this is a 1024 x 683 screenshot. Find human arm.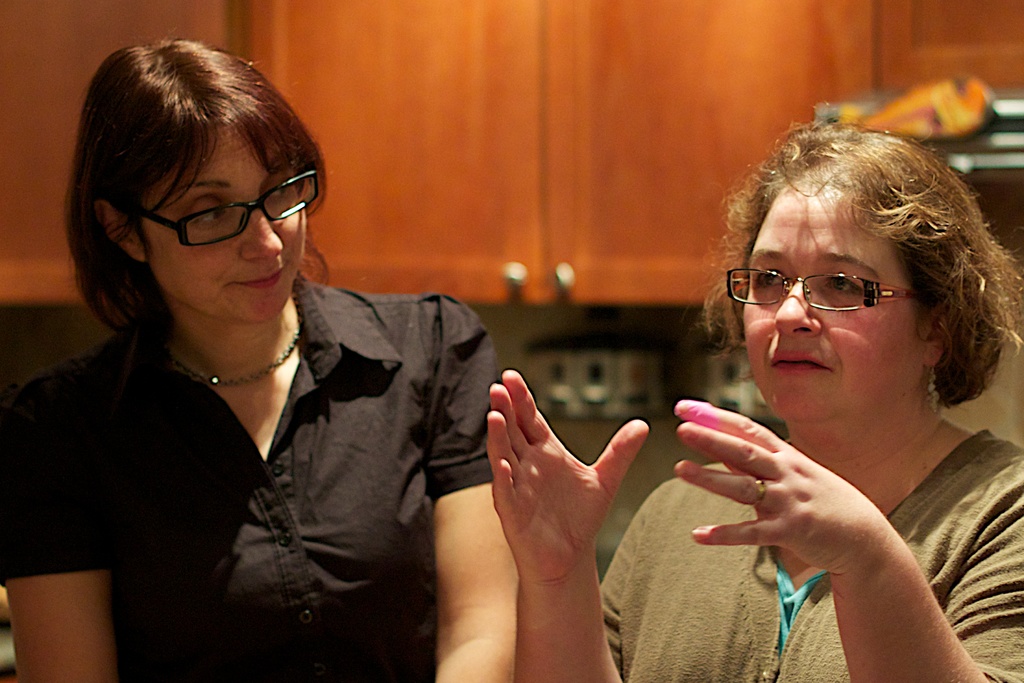
Bounding box: l=507, t=358, r=657, b=682.
